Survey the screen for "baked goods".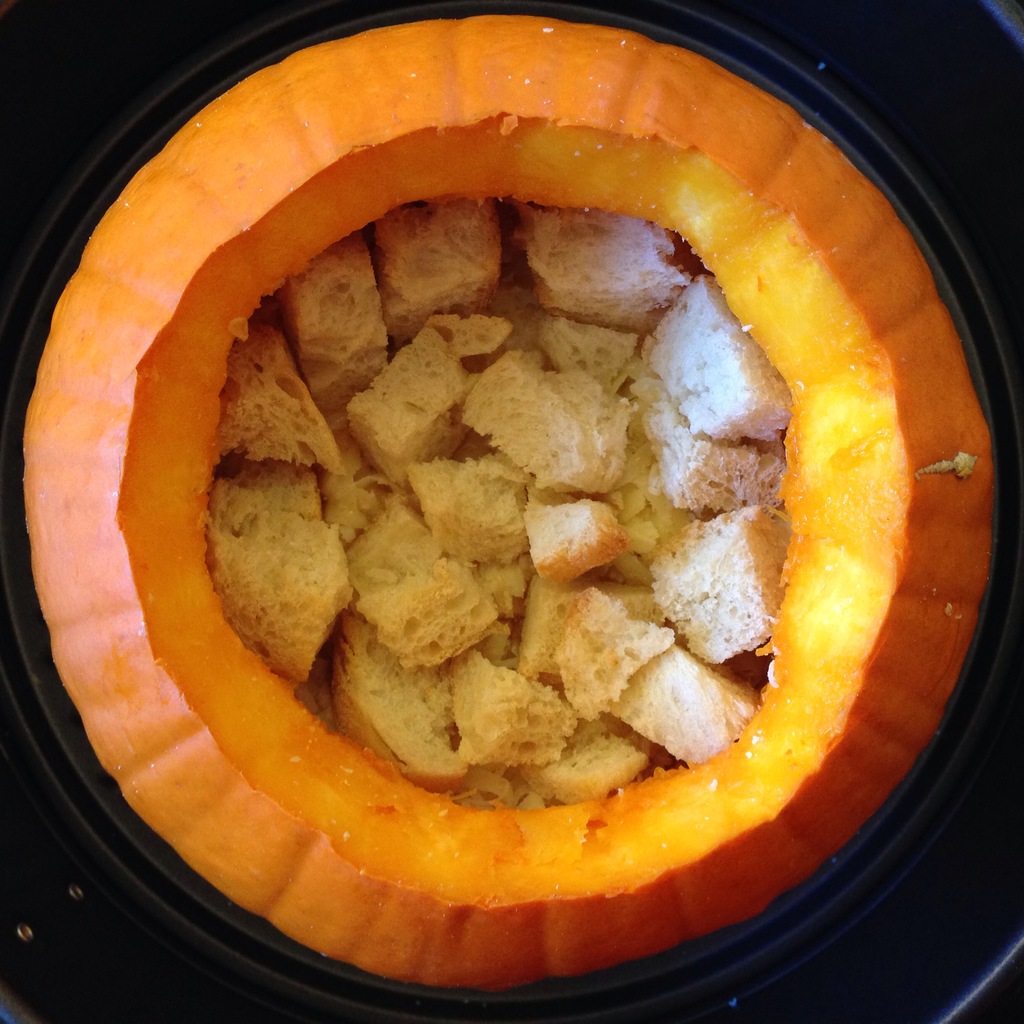
Survey found: bbox=[456, 342, 635, 502].
